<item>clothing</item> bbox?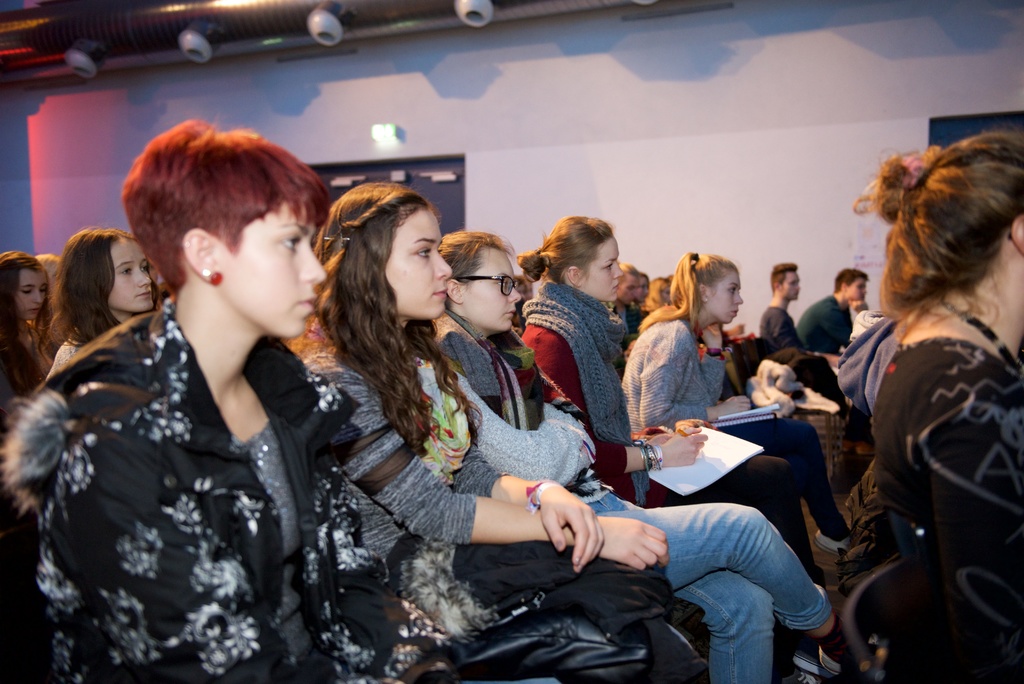
(x1=34, y1=288, x2=715, y2=683)
